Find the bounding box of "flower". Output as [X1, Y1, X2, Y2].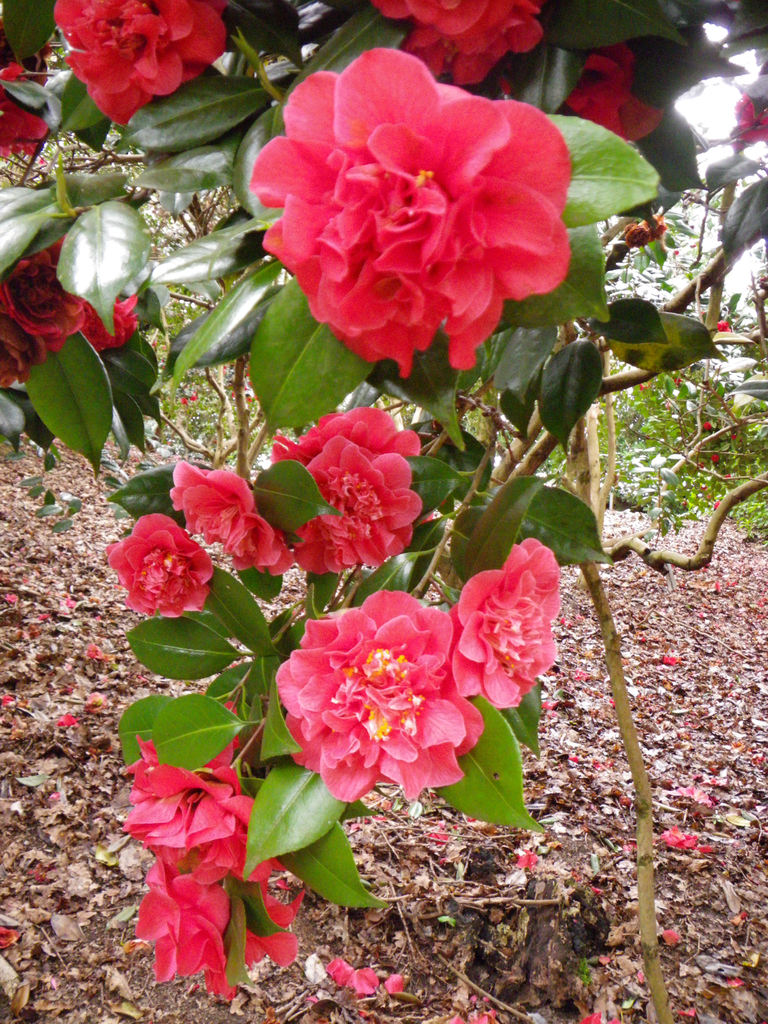
[125, 860, 310, 1007].
